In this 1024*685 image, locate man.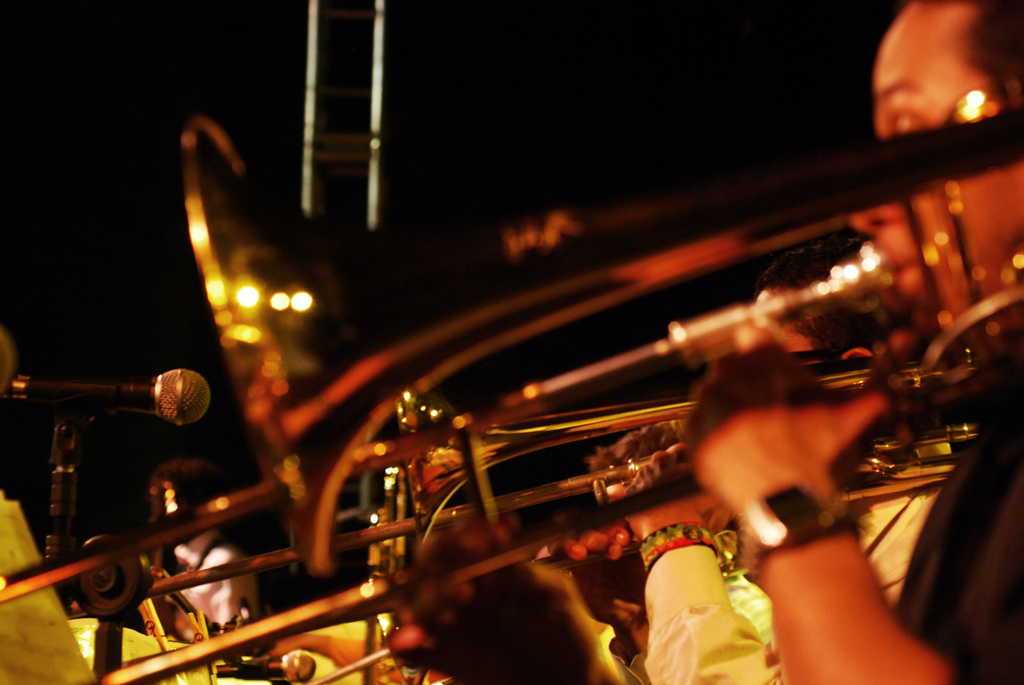
Bounding box: 682,0,1023,684.
